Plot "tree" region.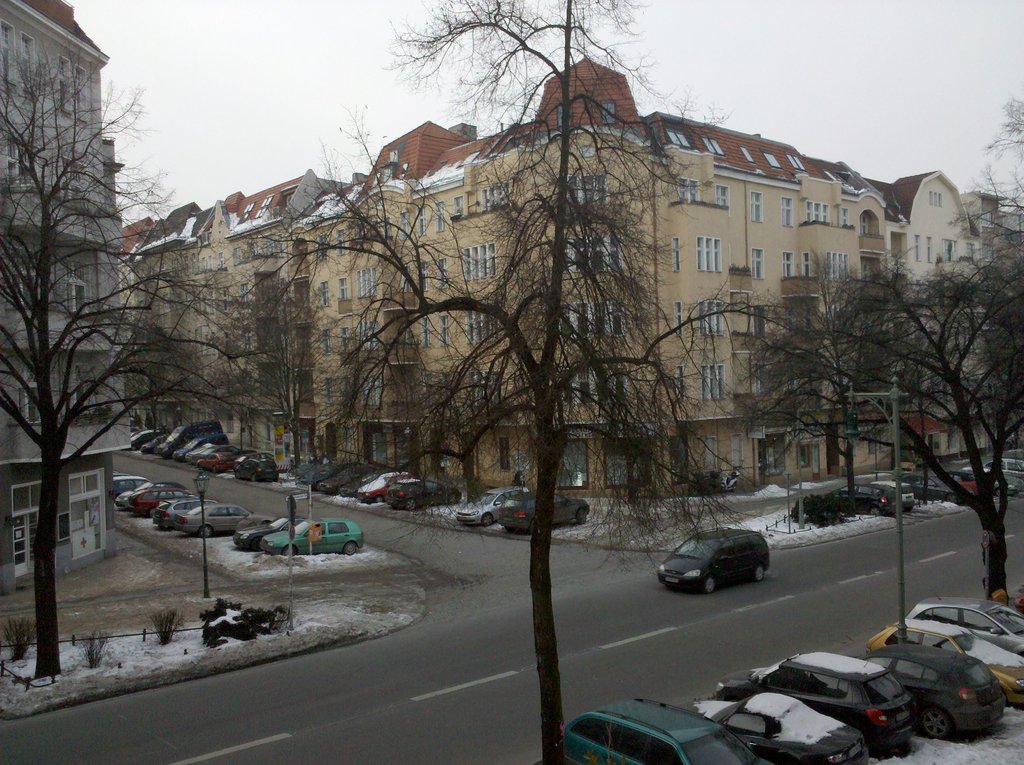
Plotted at BBox(221, 266, 365, 472).
